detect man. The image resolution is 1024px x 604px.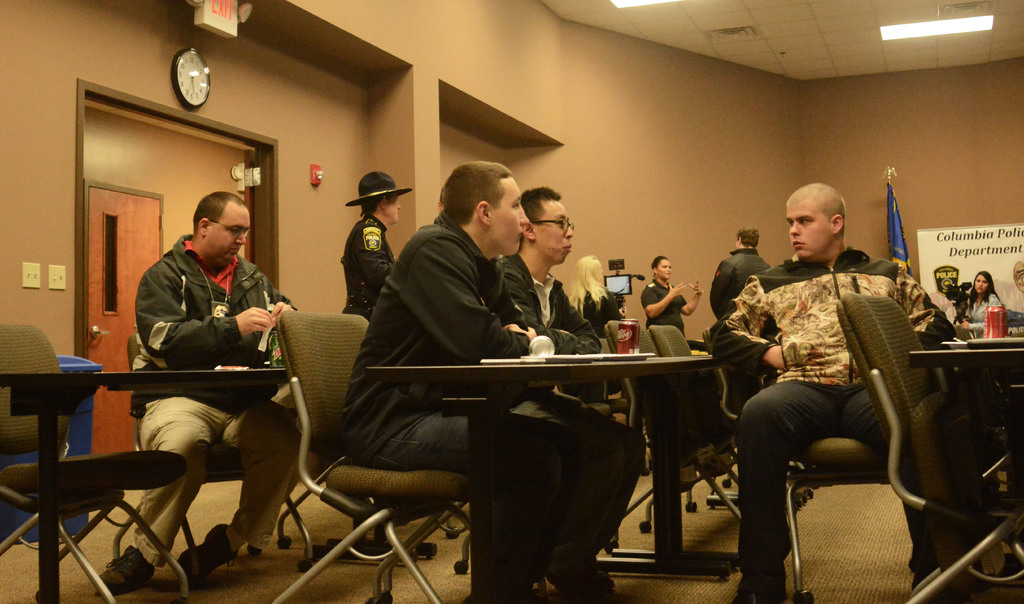
rect(495, 179, 644, 592).
